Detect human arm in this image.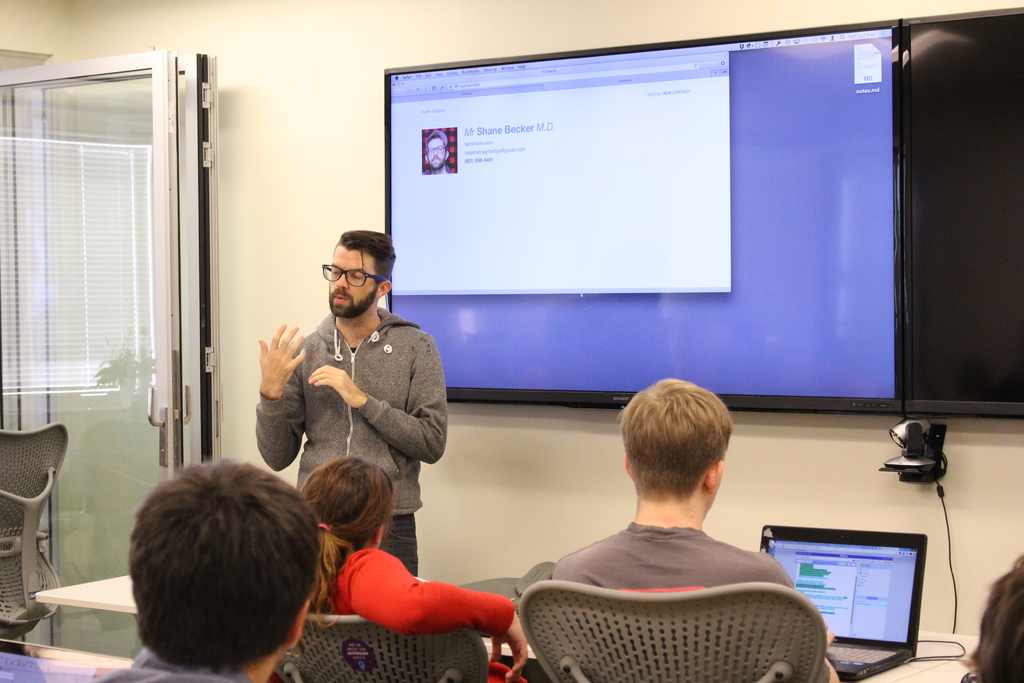
Detection: [301, 332, 450, 469].
